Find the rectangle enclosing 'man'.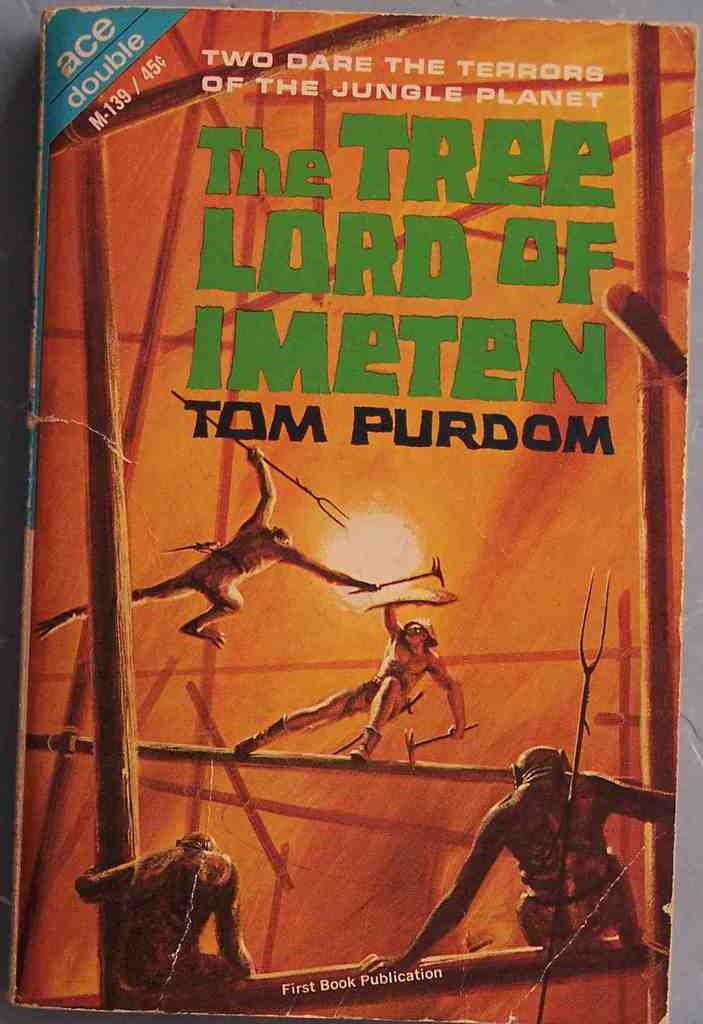
bbox=(37, 449, 379, 659).
